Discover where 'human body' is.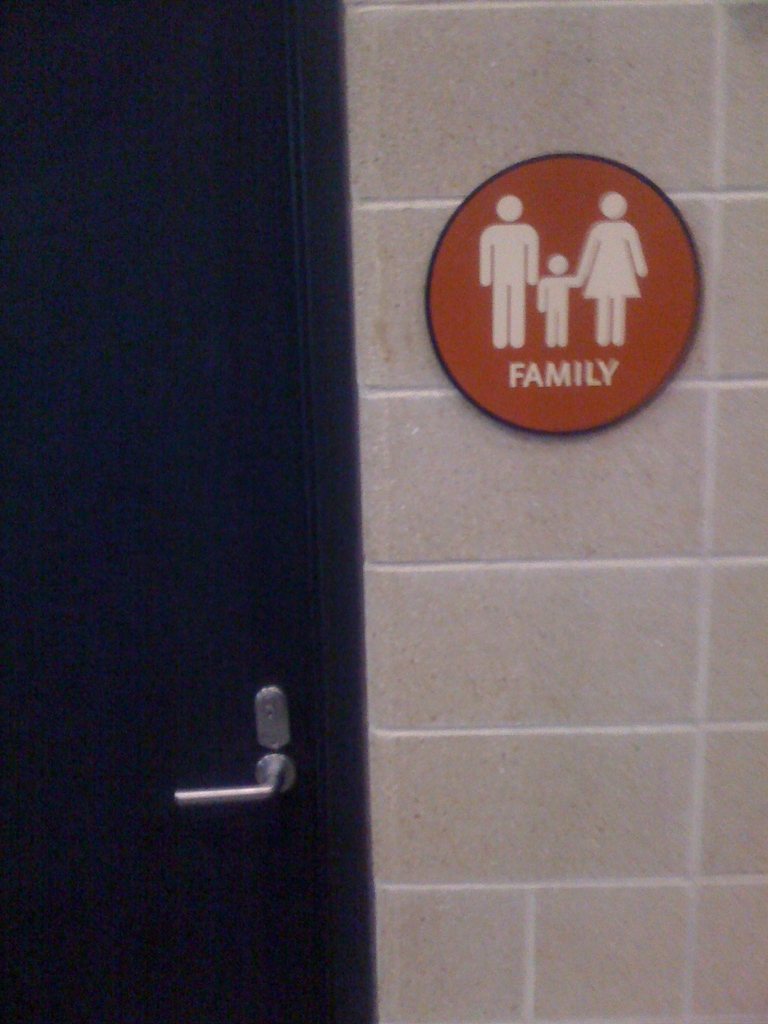
Discovered at left=479, top=195, right=546, bottom=349.
